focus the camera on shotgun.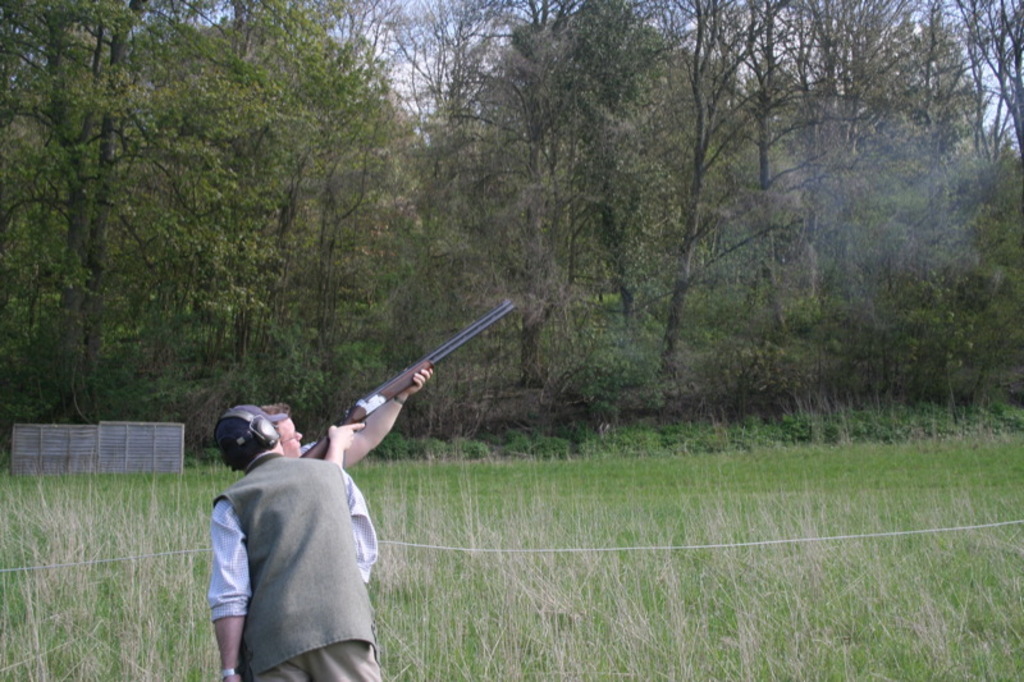
Focus region: 311 302 493 480.
